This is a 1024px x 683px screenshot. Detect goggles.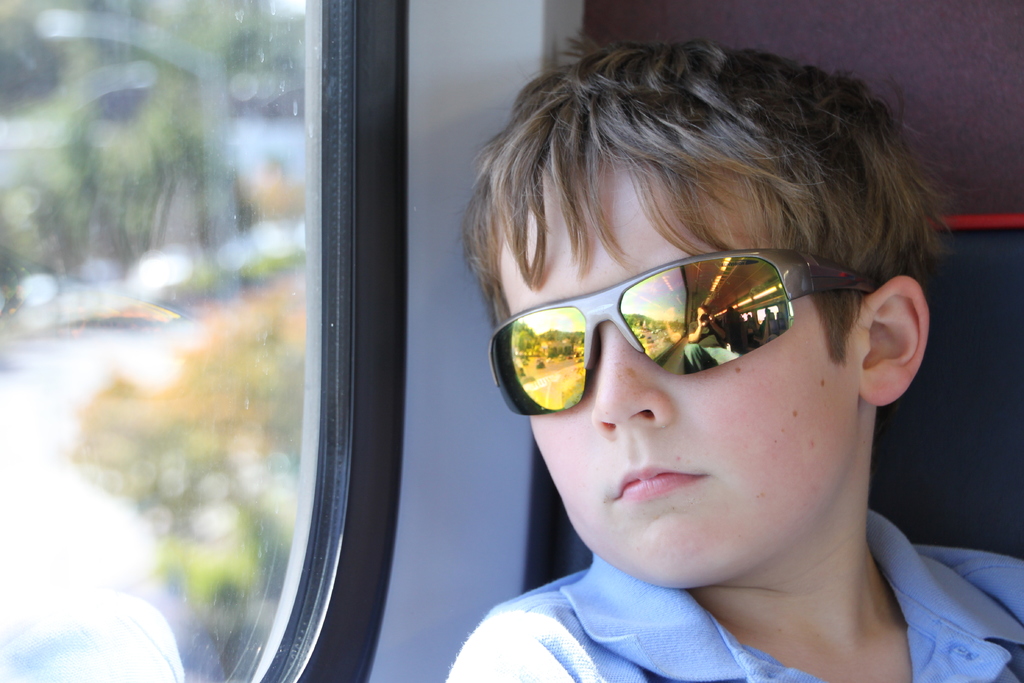
476, 236, 877, 415.
